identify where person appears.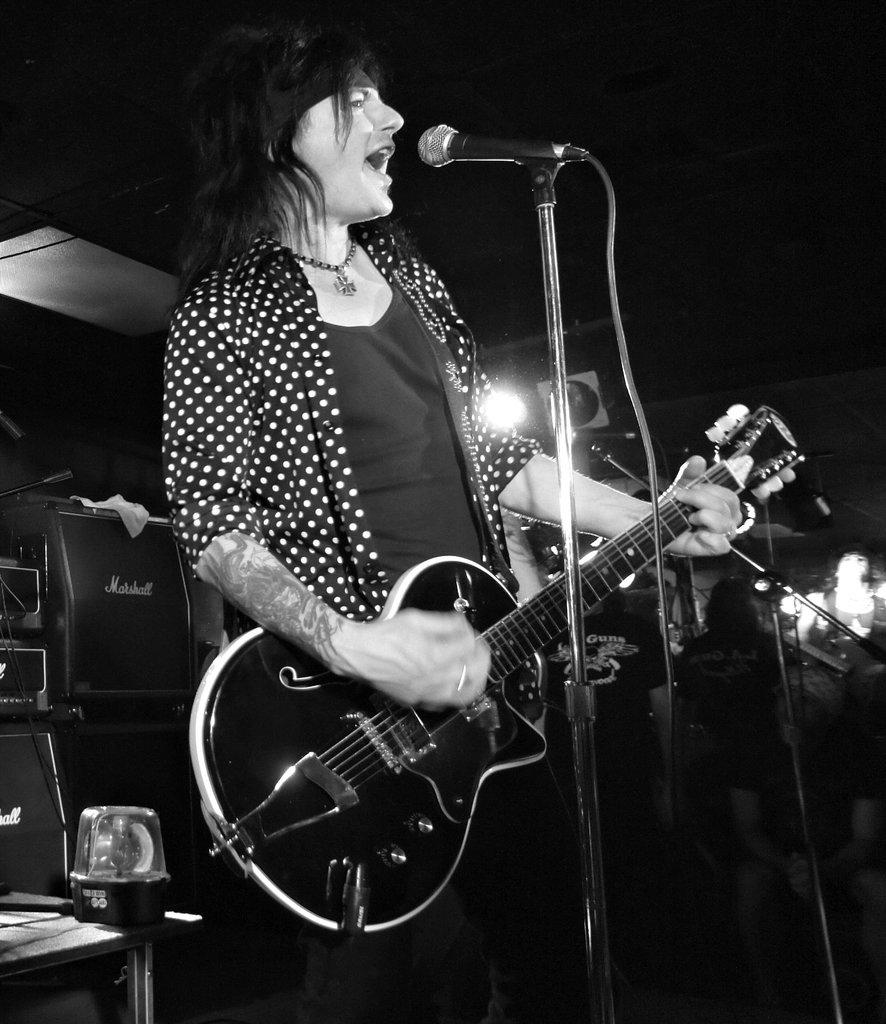
Appears at rect(166, 31, 746, 1023).
